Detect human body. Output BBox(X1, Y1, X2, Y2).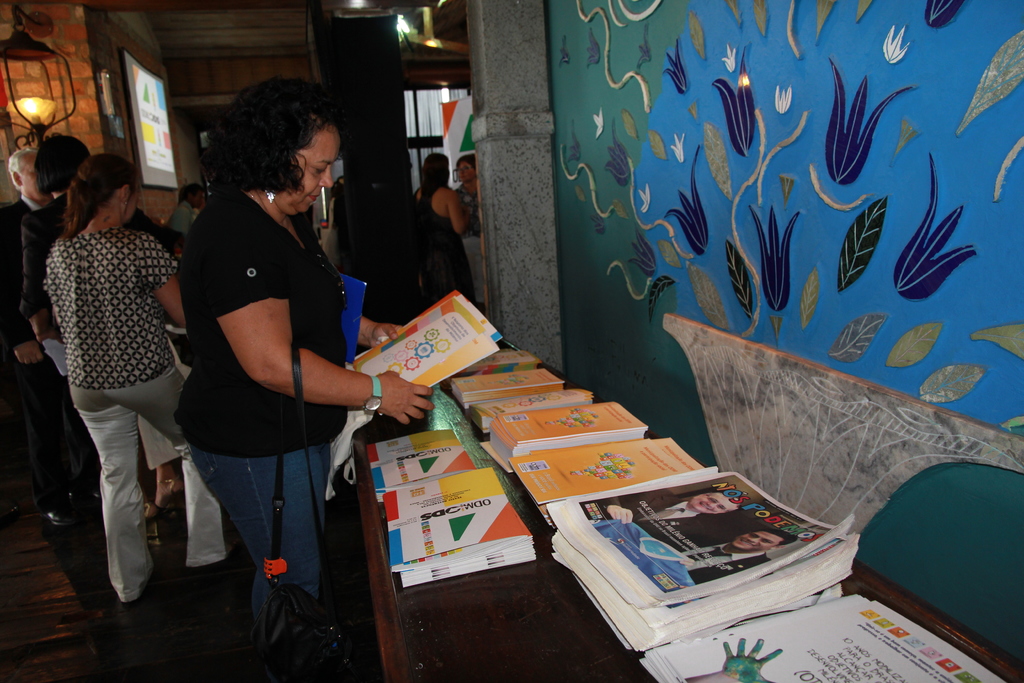
BBox(409, 151, 474, 297).
